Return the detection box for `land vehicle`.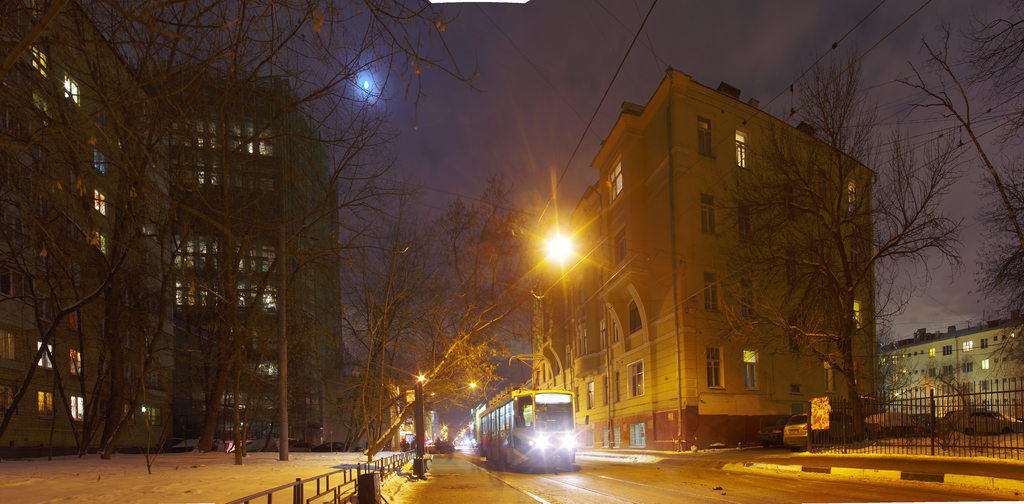
box=[426, 437, 453, 454].
